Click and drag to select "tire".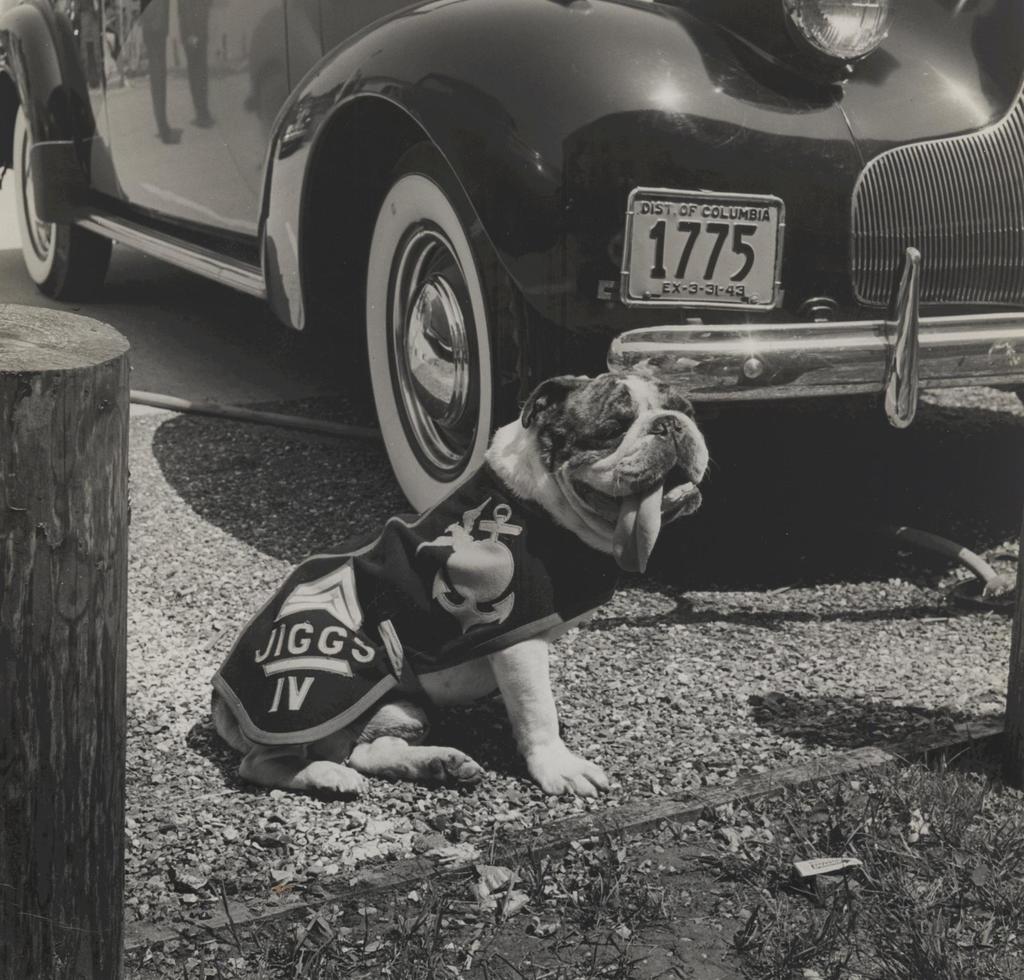
Selection: (left=363, top=127, right=521, bottom=509).
